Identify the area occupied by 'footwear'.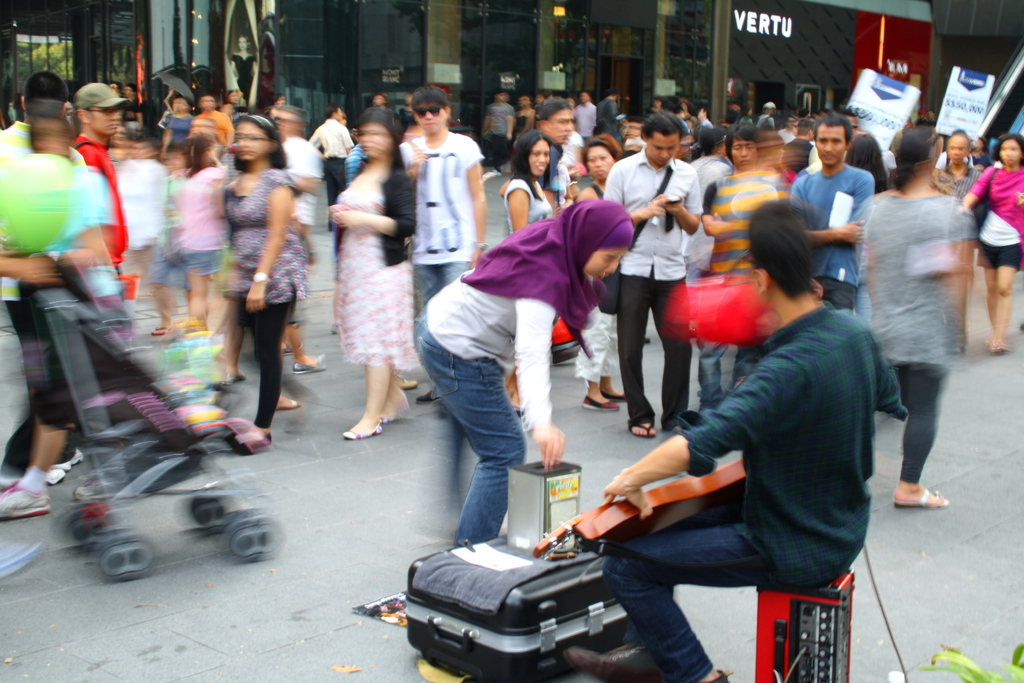
Area: detection(582, 395, 620, 410).
